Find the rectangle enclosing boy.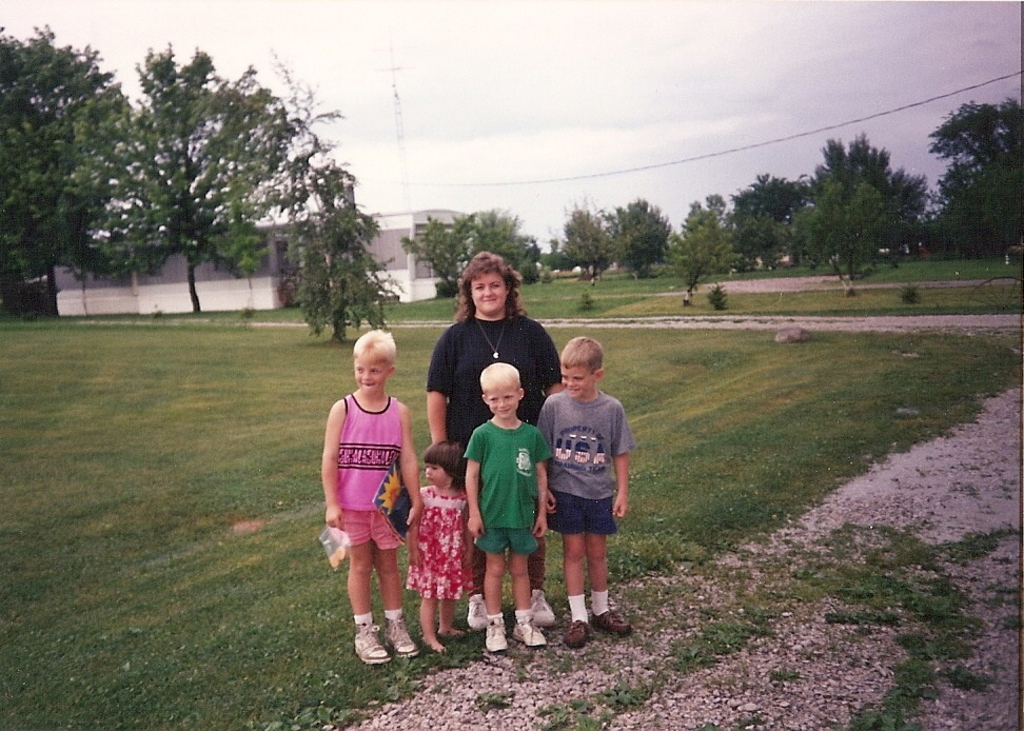
box(531, 337, 632, 646).
